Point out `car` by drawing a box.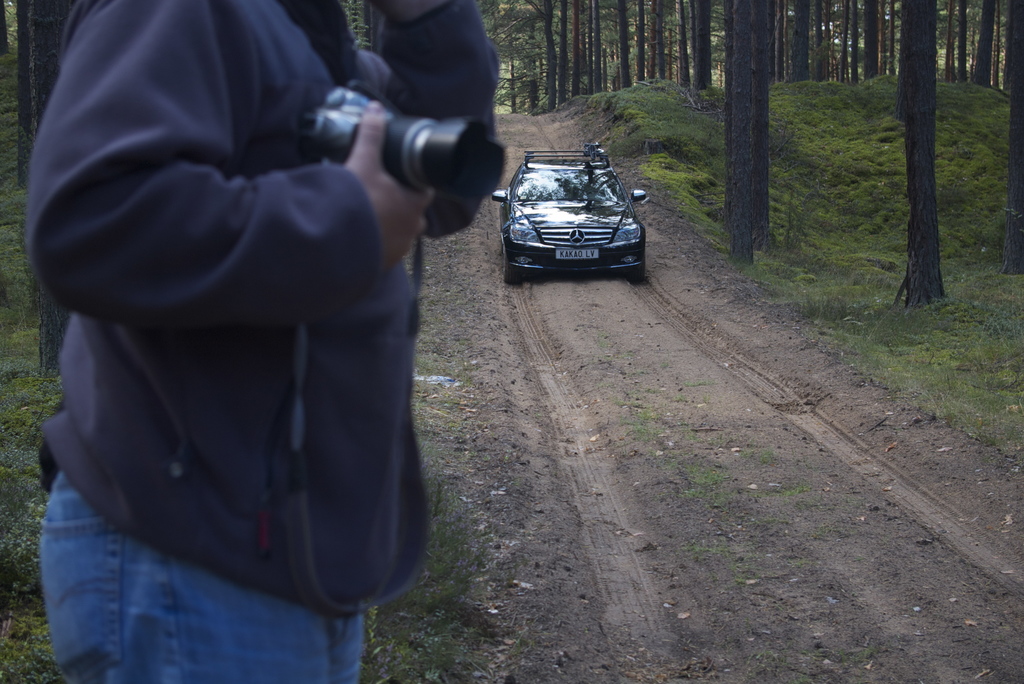
box(490, 142, 652, 288).
